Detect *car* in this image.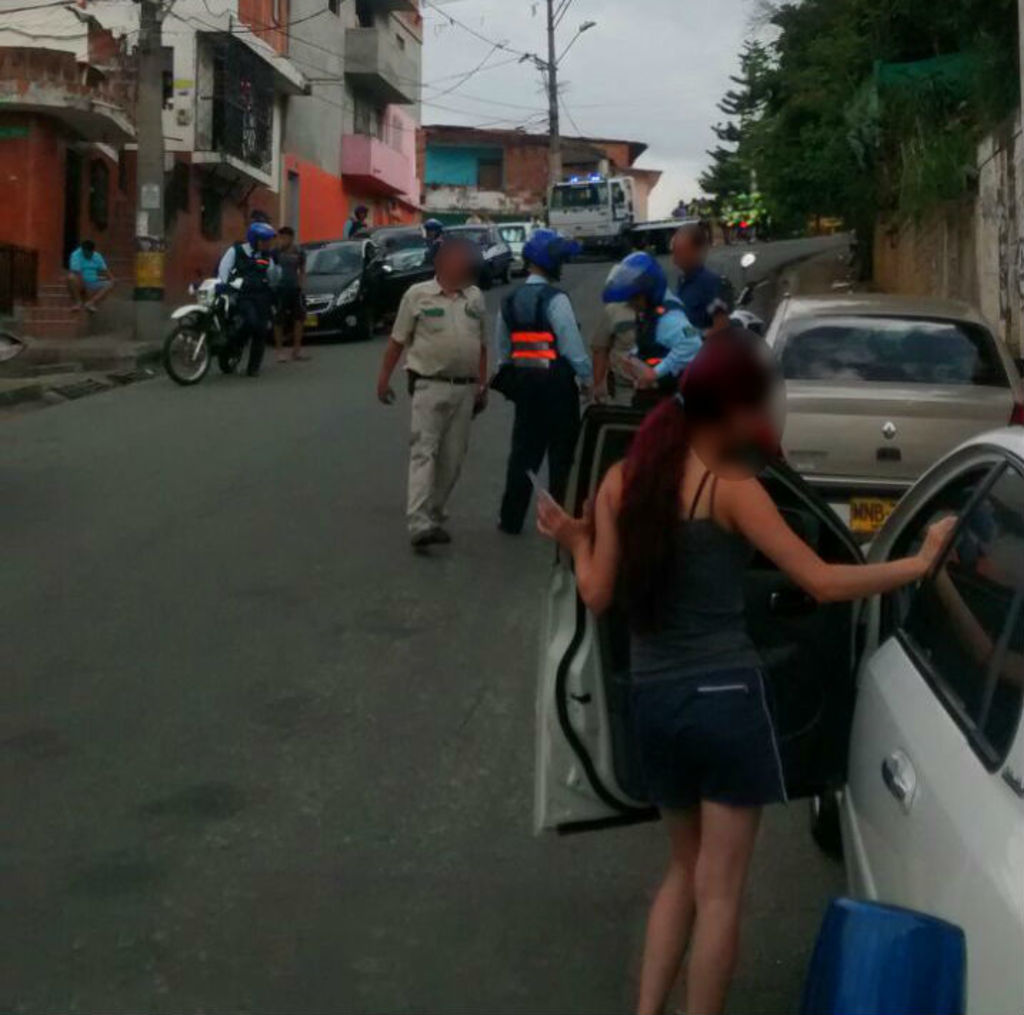
Detection: (left=536, top=405, right=1023, bottom=1014).
